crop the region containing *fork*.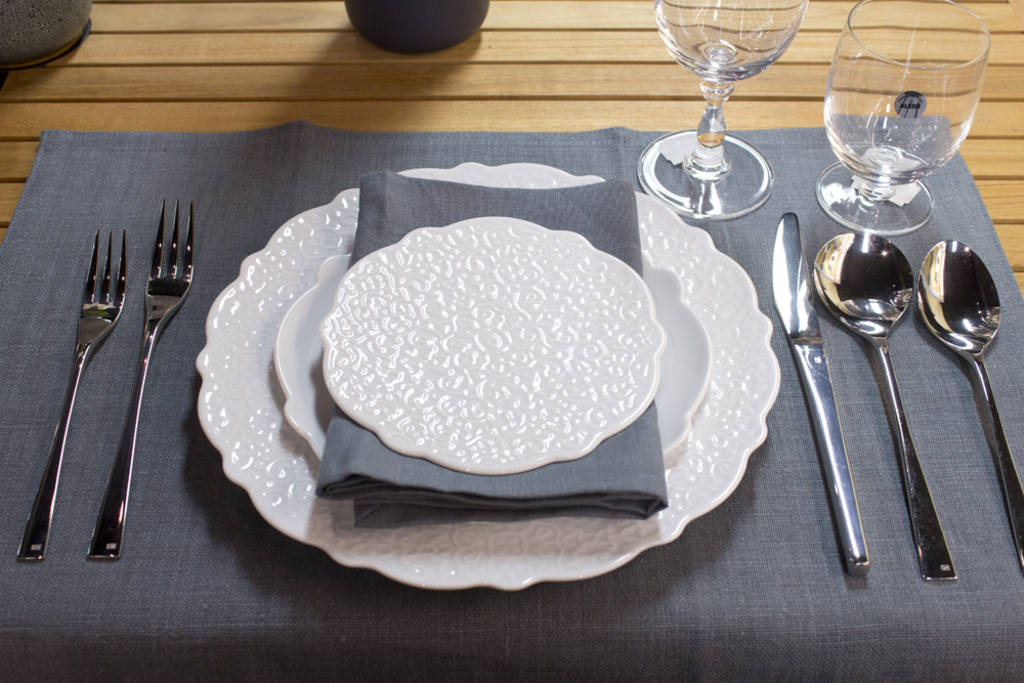
Crop region: 13, 229, 127, 566.
